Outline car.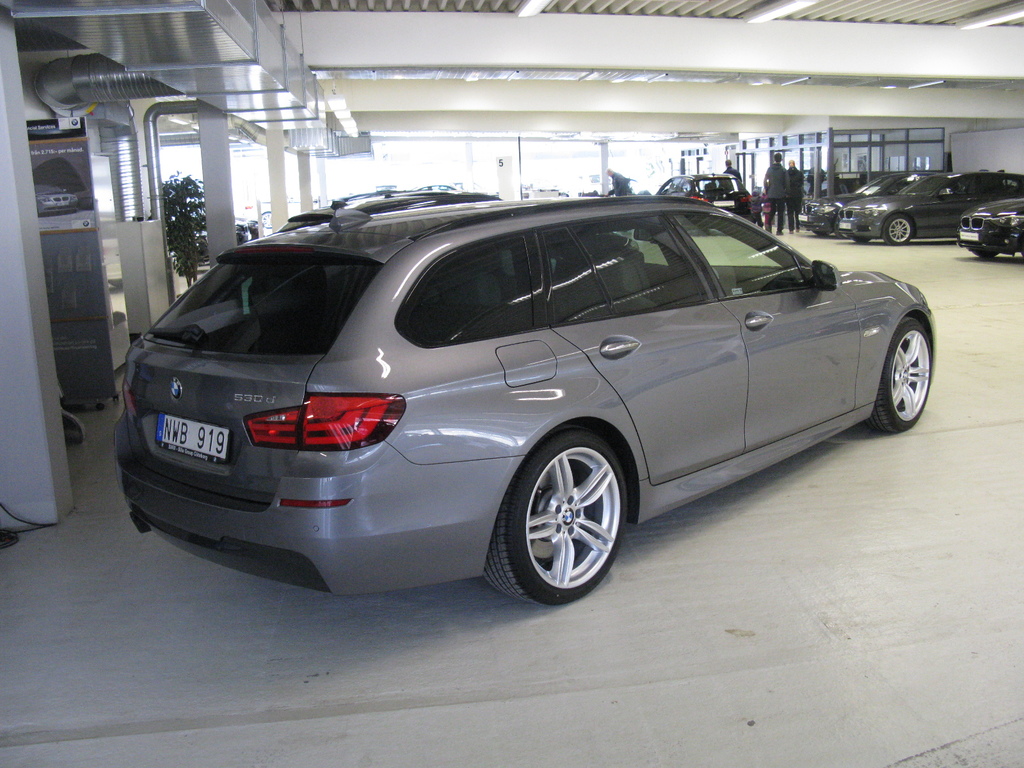
Outline: box(835, 171, 1023, 245).
